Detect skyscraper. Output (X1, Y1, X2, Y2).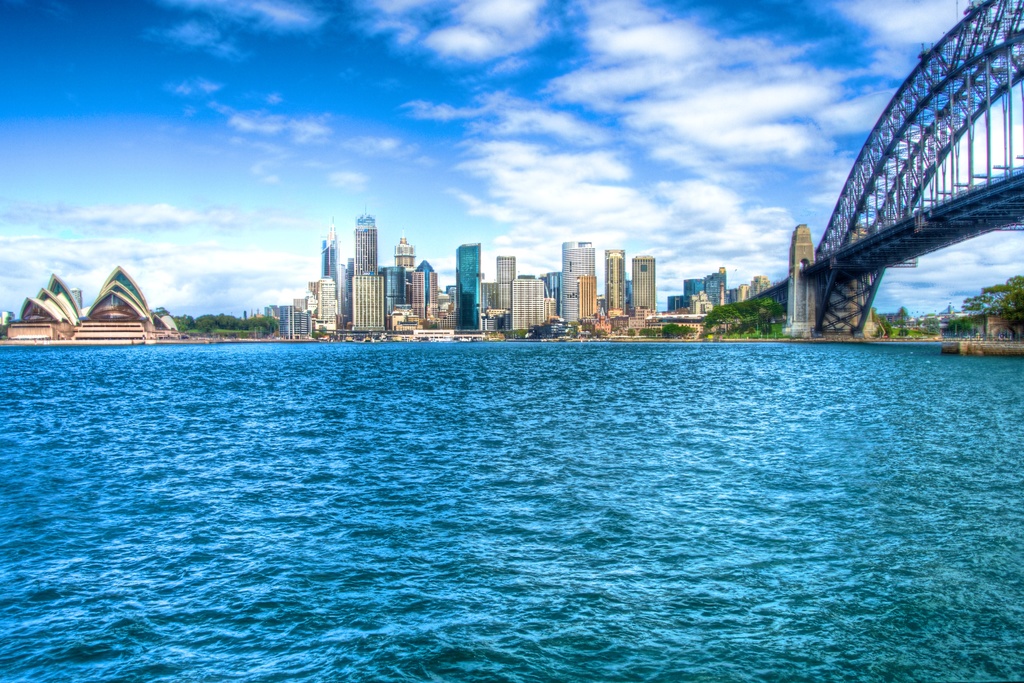
(783, 227, 821, 332).
